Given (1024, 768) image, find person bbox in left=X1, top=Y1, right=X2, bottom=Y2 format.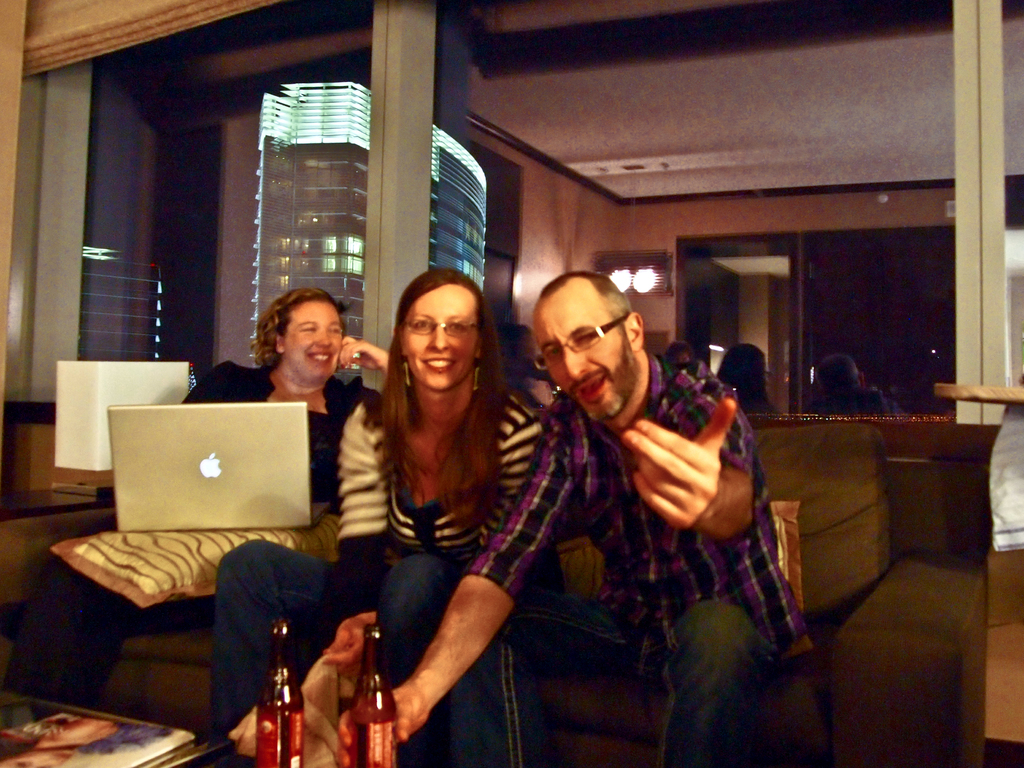
left=664, top=338, right=696, bottom=366.
